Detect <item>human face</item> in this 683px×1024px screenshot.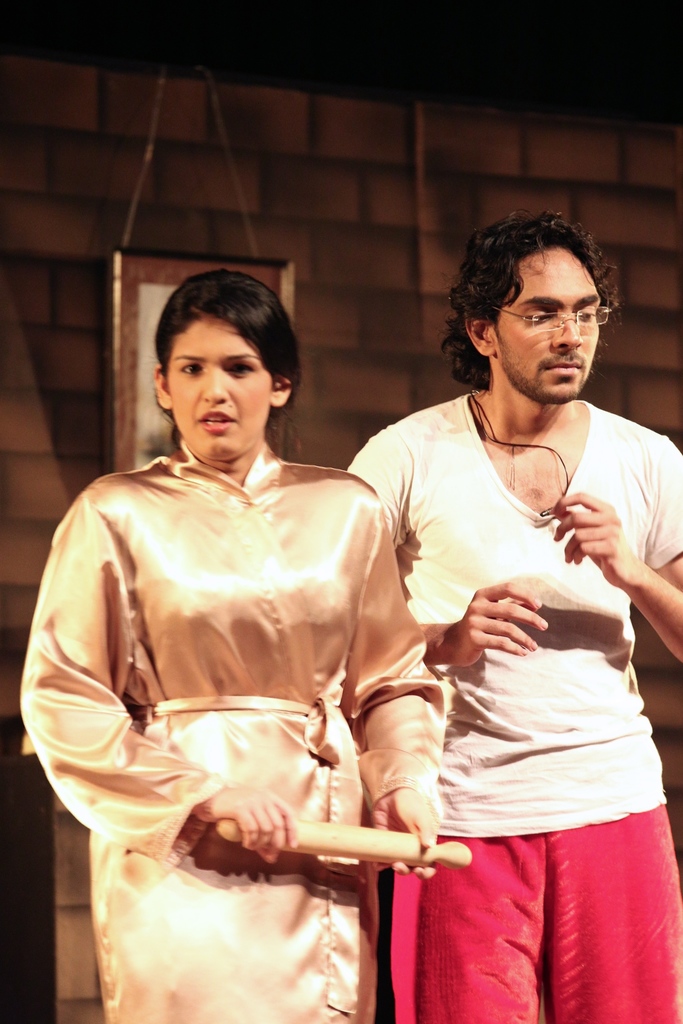
Detection: region(160, 316, 260, 457).
